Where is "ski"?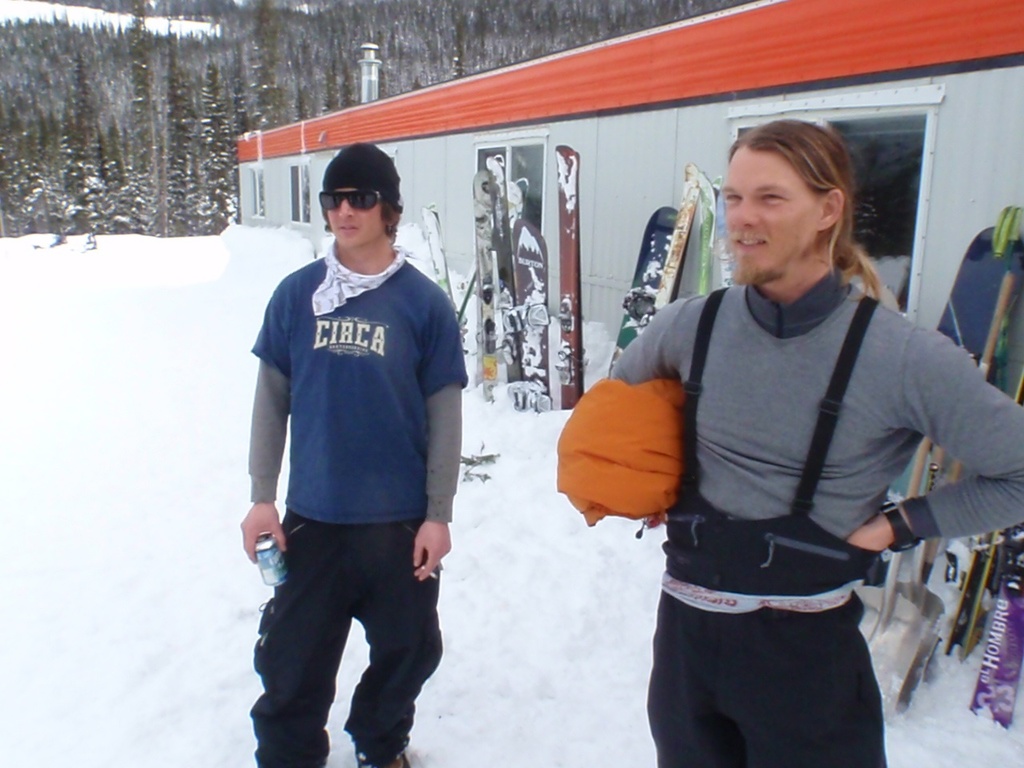
549,141,590,409.
